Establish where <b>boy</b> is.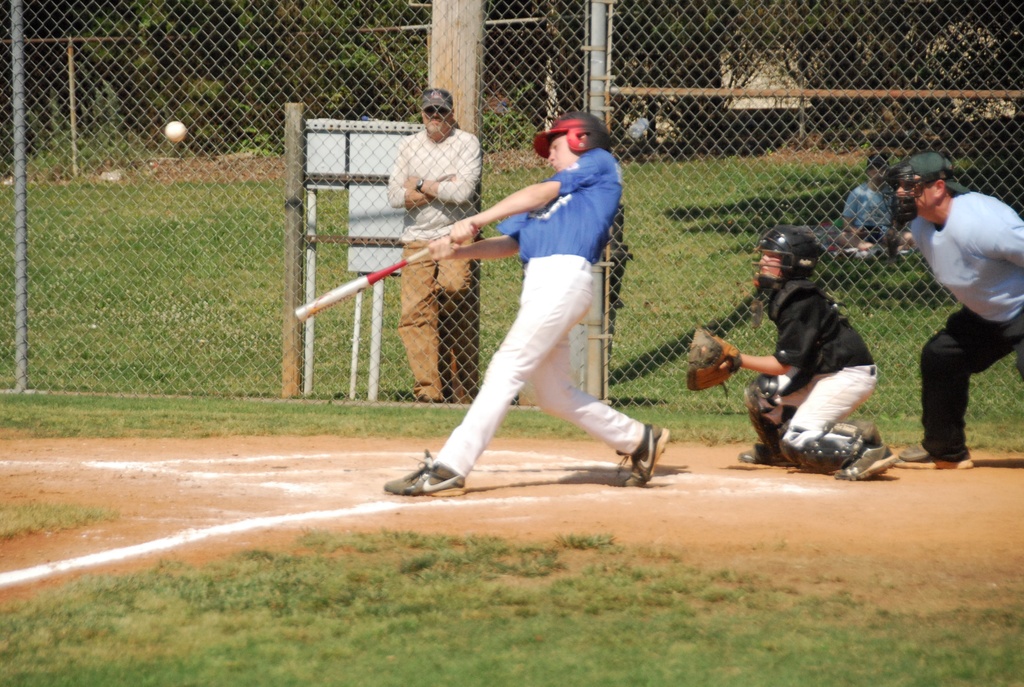
Established at x1=840, y1=156, x2=918, y2=267.
